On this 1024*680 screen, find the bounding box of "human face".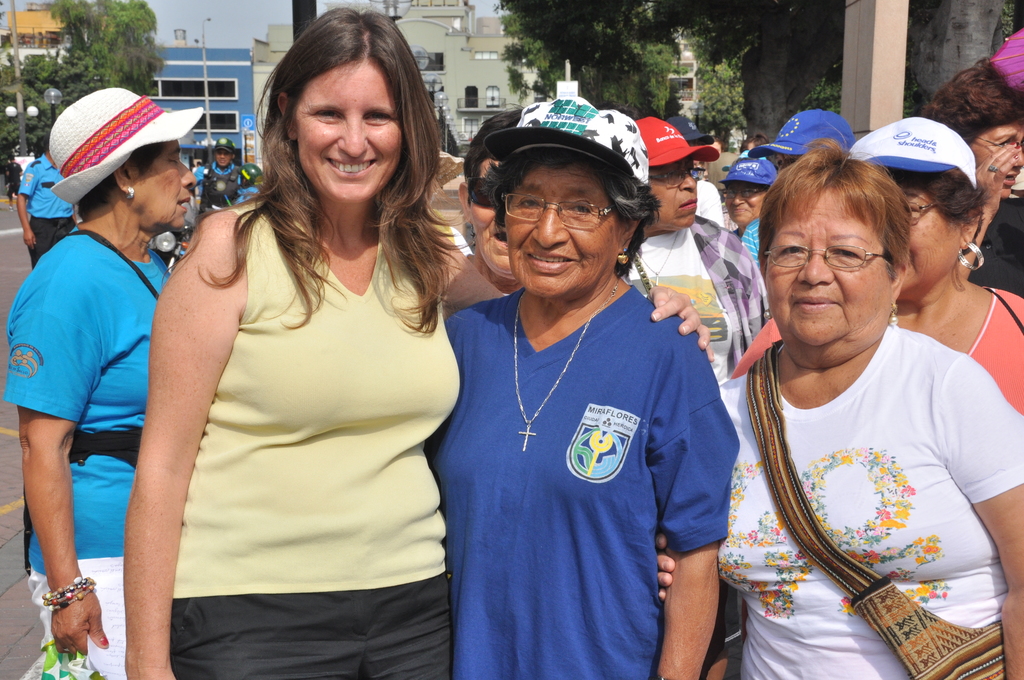
Bounding box: (212, 146, 234, 168).
